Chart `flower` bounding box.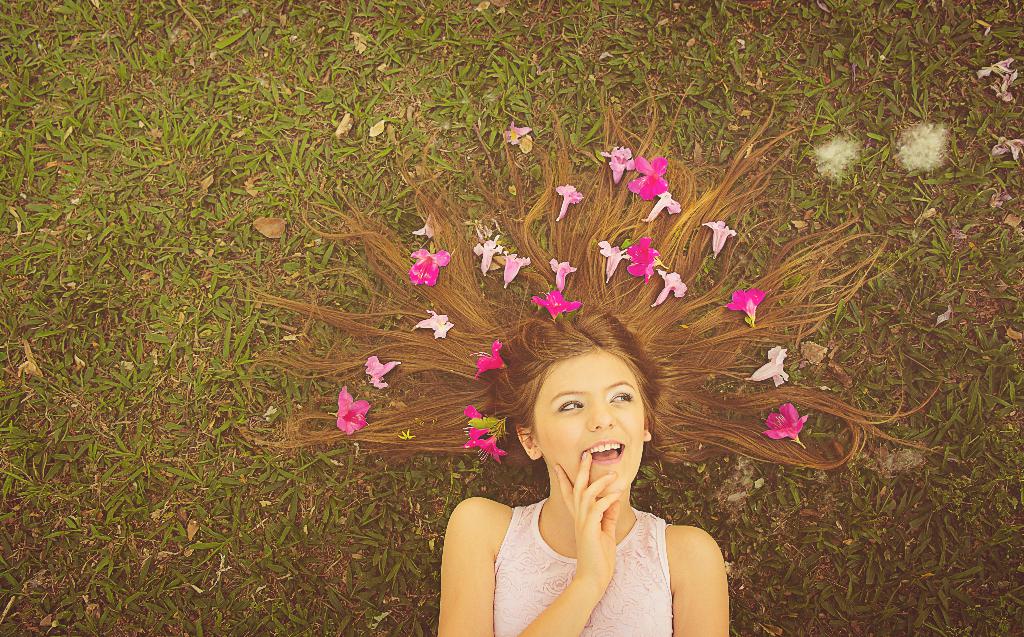
Charted: <bbox>463, 405, 511, 461</bbox>.
